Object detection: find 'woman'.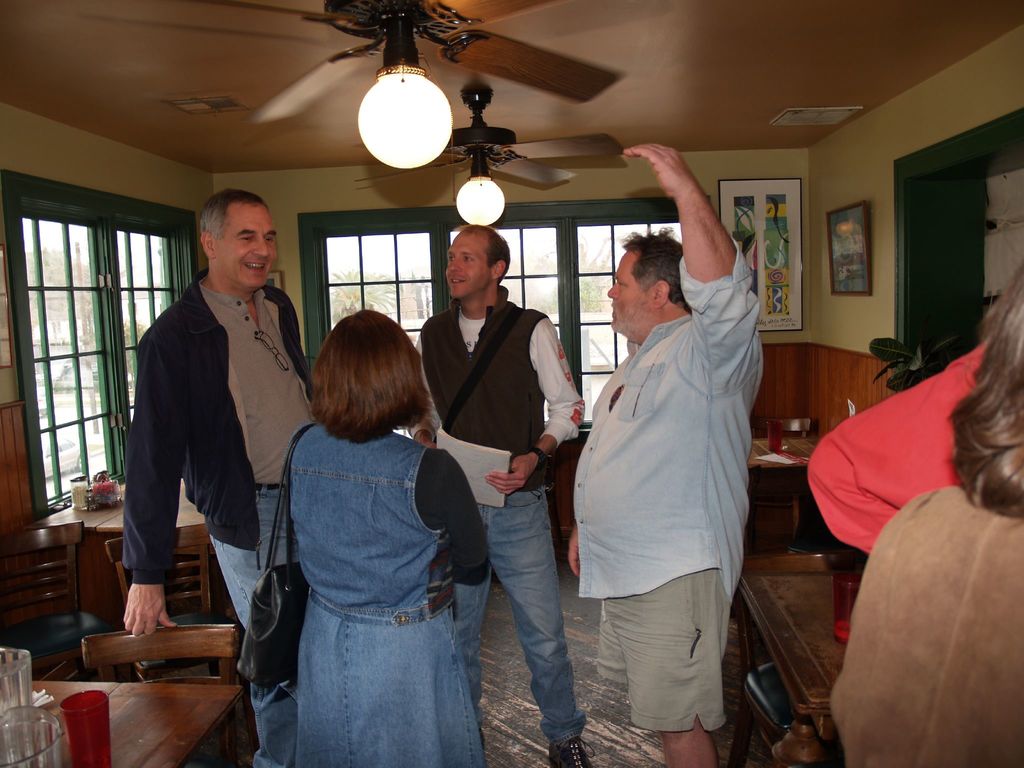
BBox(247, 283, 489, 767).
